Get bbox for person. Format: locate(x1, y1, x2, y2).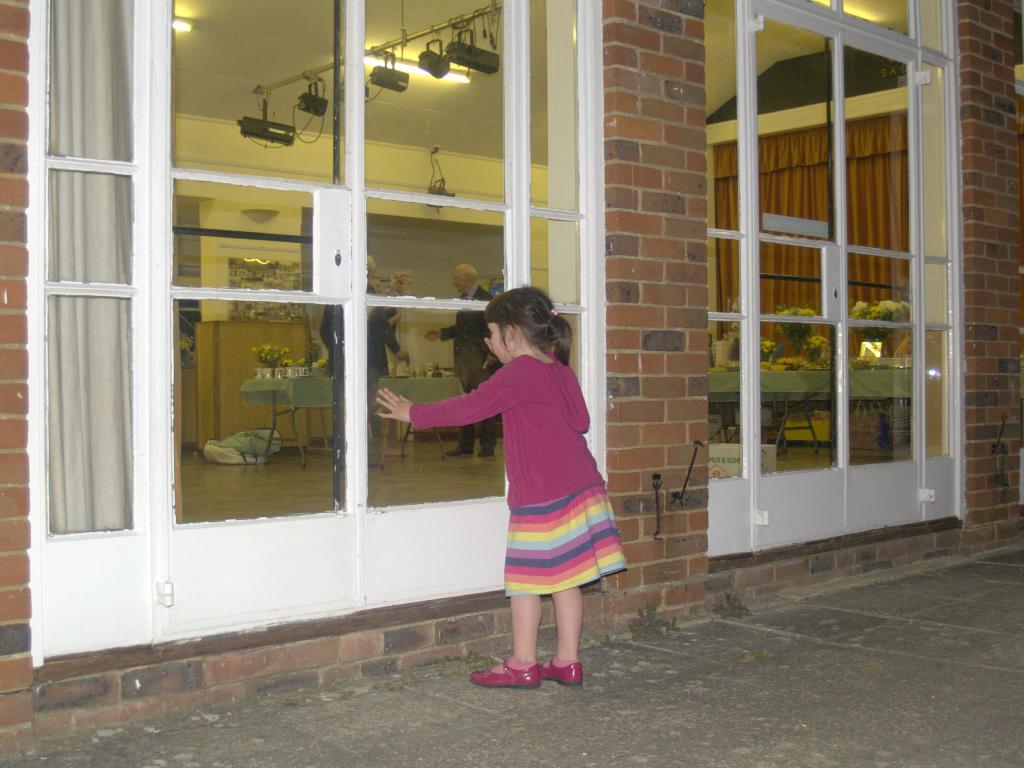
locate(427, 262, 502, 453).
